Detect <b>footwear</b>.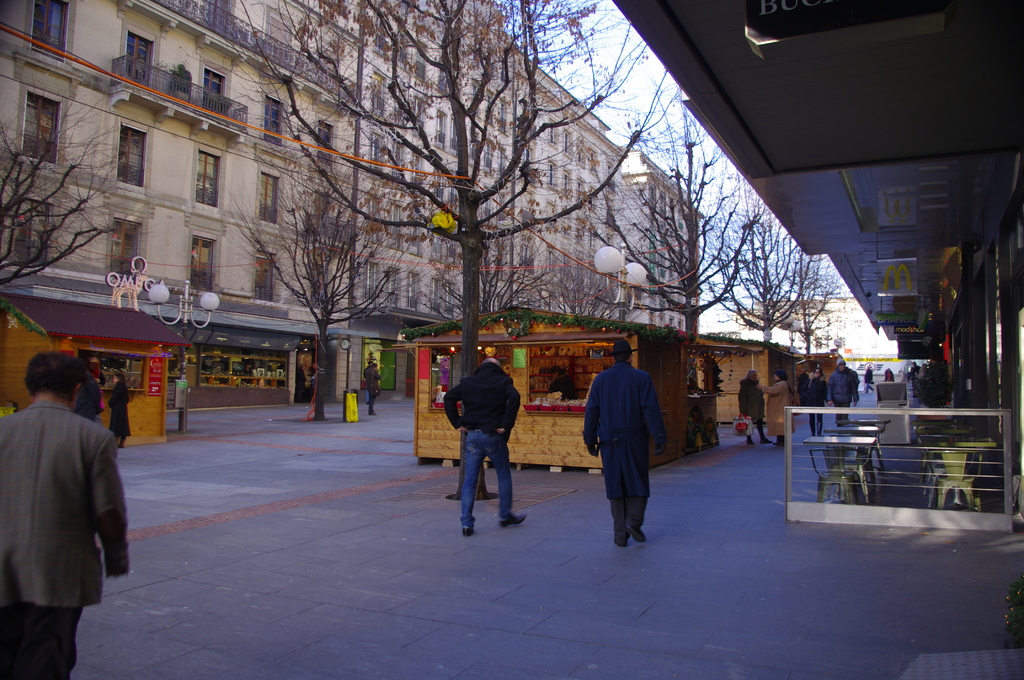
Detected at bbox=(625, 523, 647, 543).
